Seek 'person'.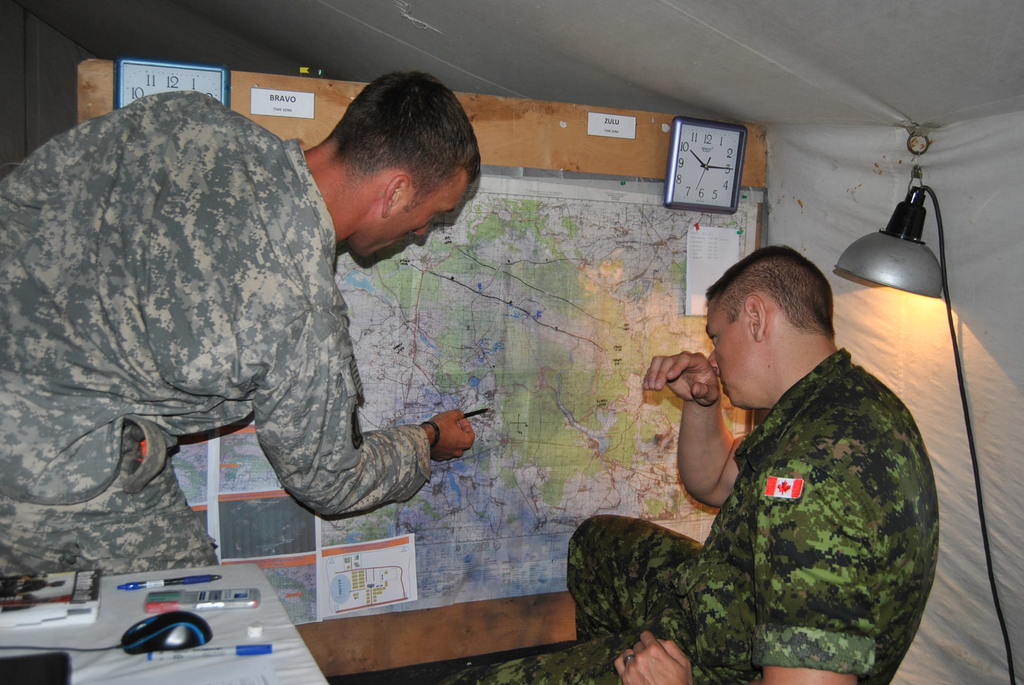
crop(447, 245, 937, 684).
